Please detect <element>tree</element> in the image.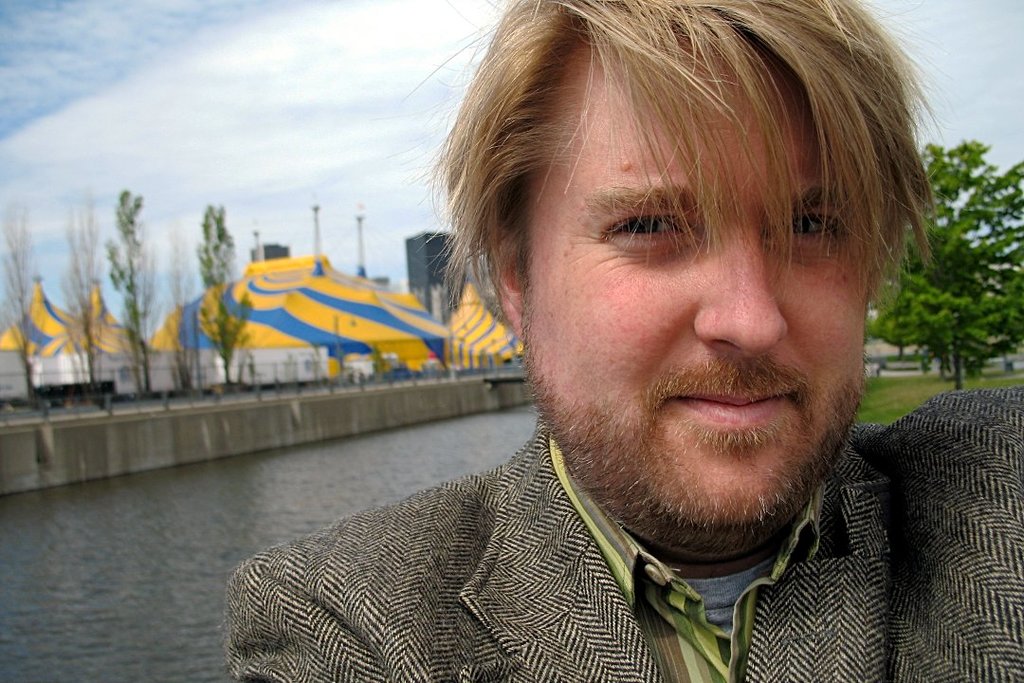
{"x1": 97, "y1": 190, "x2": 173, "y2": 401}.
